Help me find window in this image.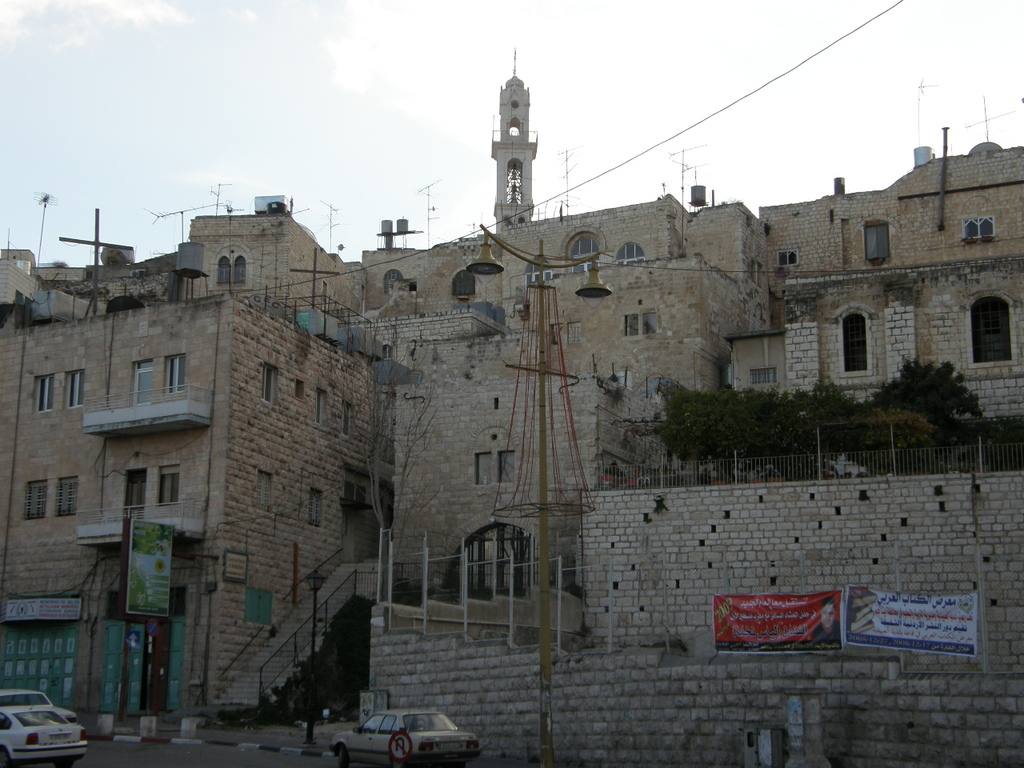
Found it: bbox(963, 214, 997, 238).
